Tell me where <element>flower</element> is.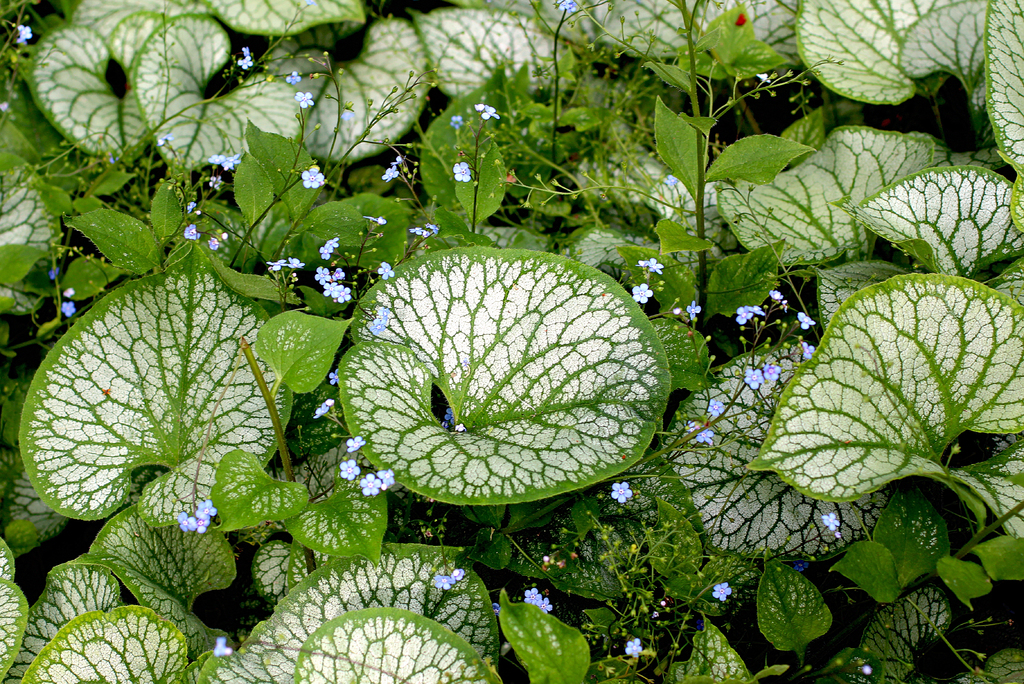
<element>flower</element> is at bbox=(556, 0, 576, 11).
